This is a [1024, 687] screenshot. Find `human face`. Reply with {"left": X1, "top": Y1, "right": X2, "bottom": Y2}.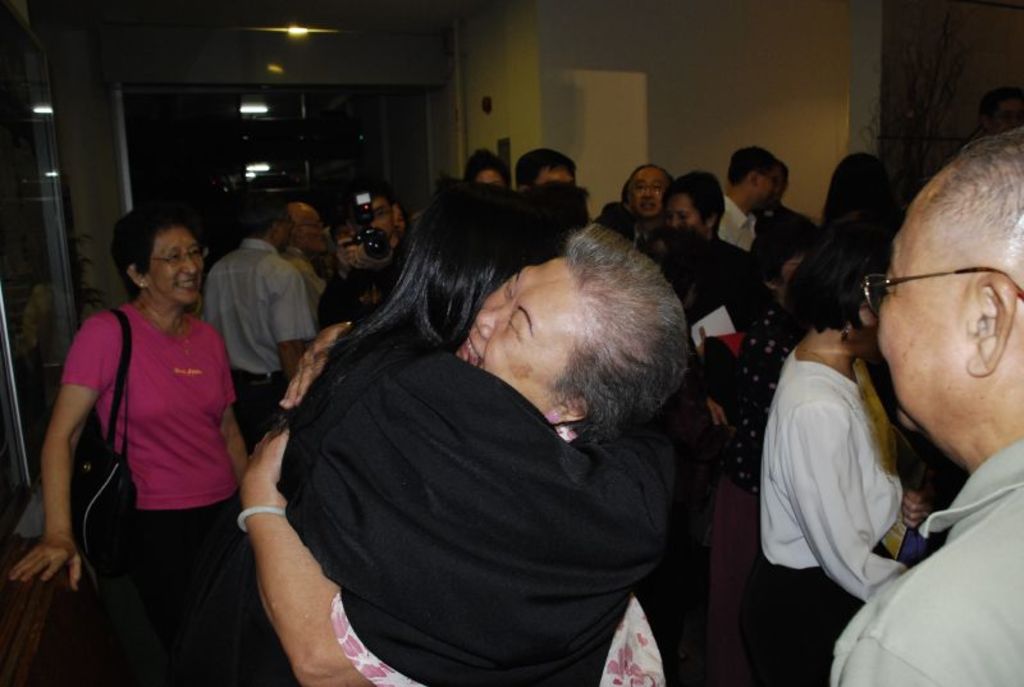
{"left": 142, "top": 224, "right": 204, "bottom": 308}.
